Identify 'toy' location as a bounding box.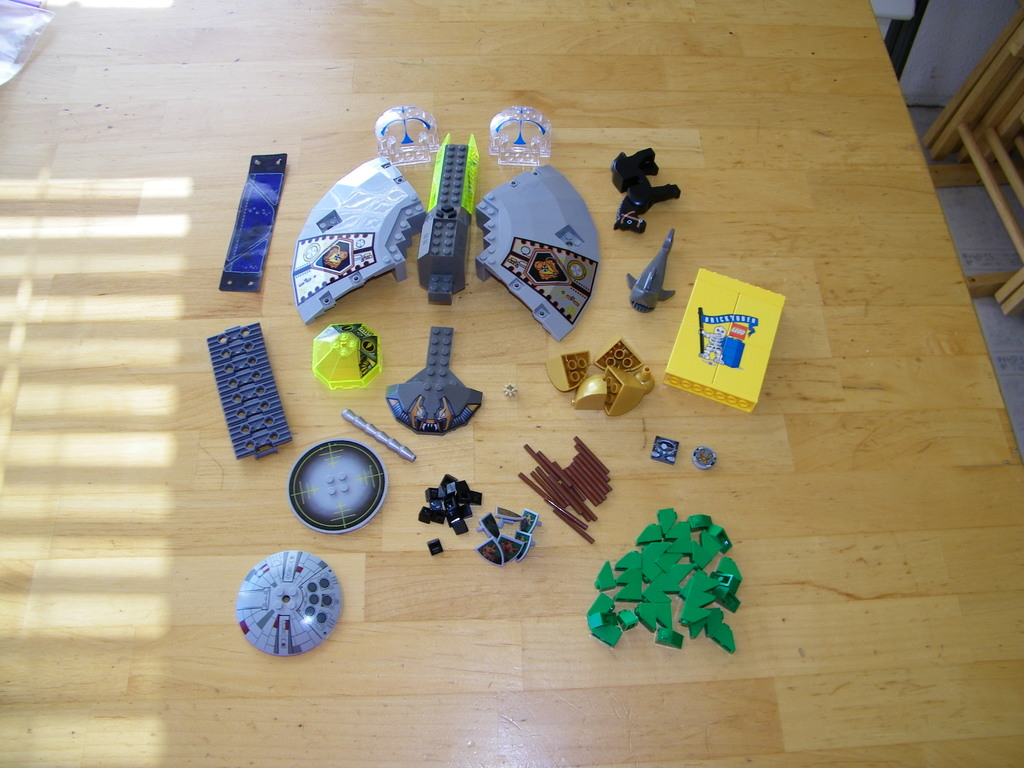
bbox=(594, 567, 619, 593).
